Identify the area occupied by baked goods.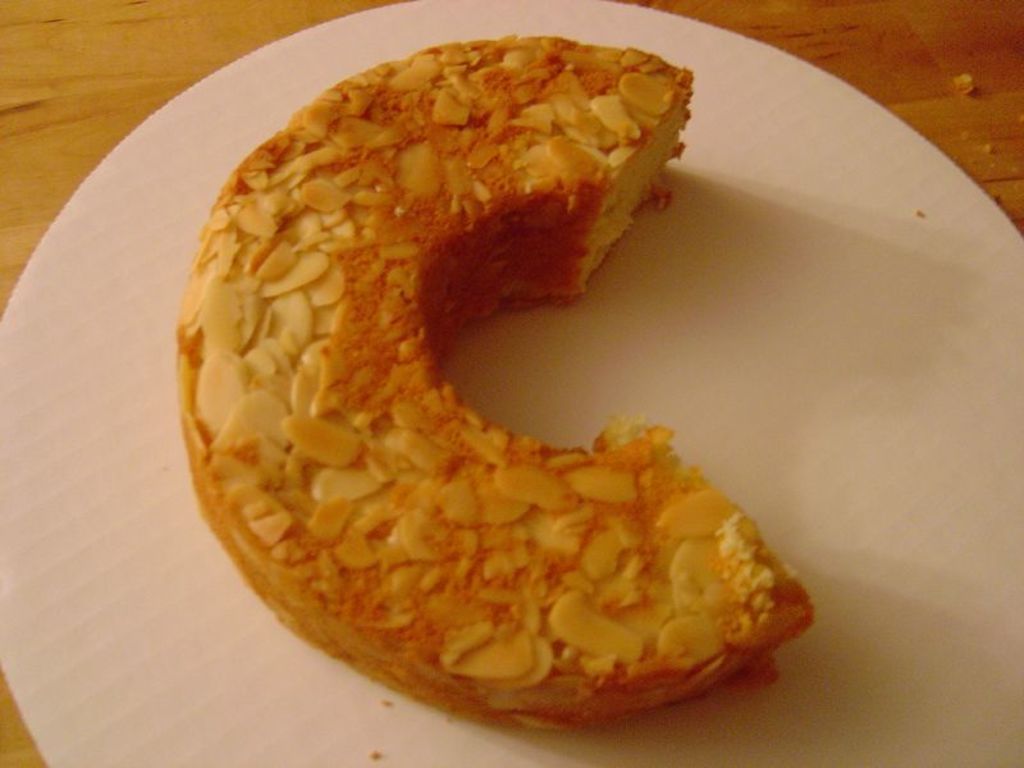
Area: pyautogui.locateOnScreen(174, 33, 818, 733).
